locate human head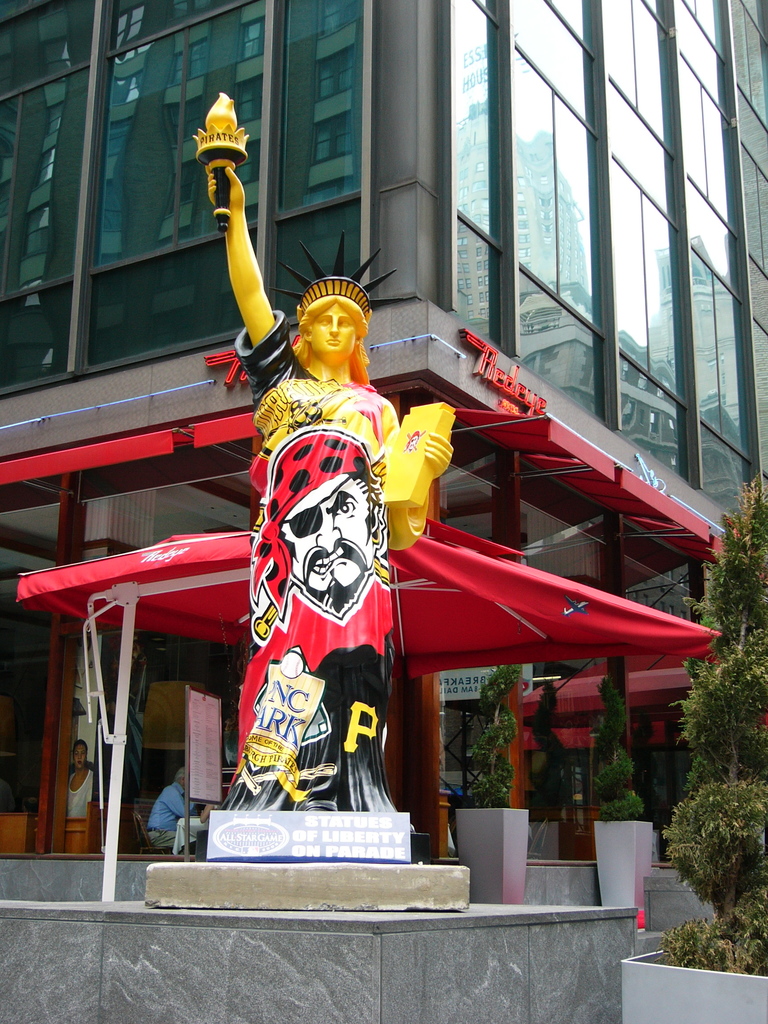
BBox(262, 422, 394, 622)
